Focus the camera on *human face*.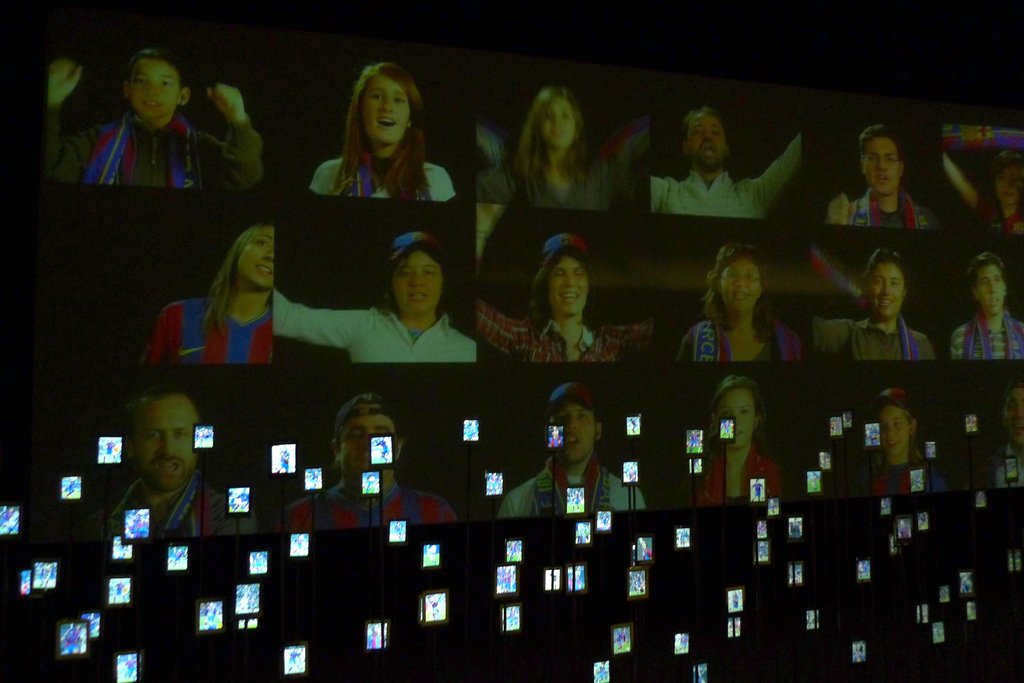
Focus region: bbox=[867, 269, 902, 317].
